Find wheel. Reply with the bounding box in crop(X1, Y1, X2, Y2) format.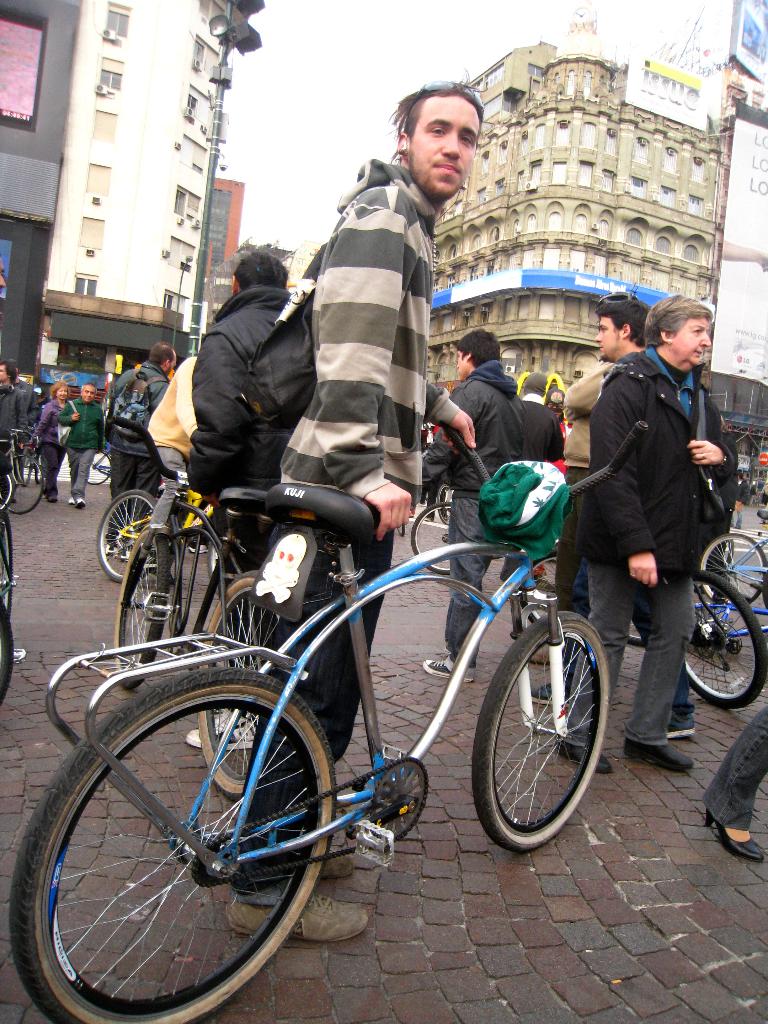
crop(0, 516, 13, 611).
